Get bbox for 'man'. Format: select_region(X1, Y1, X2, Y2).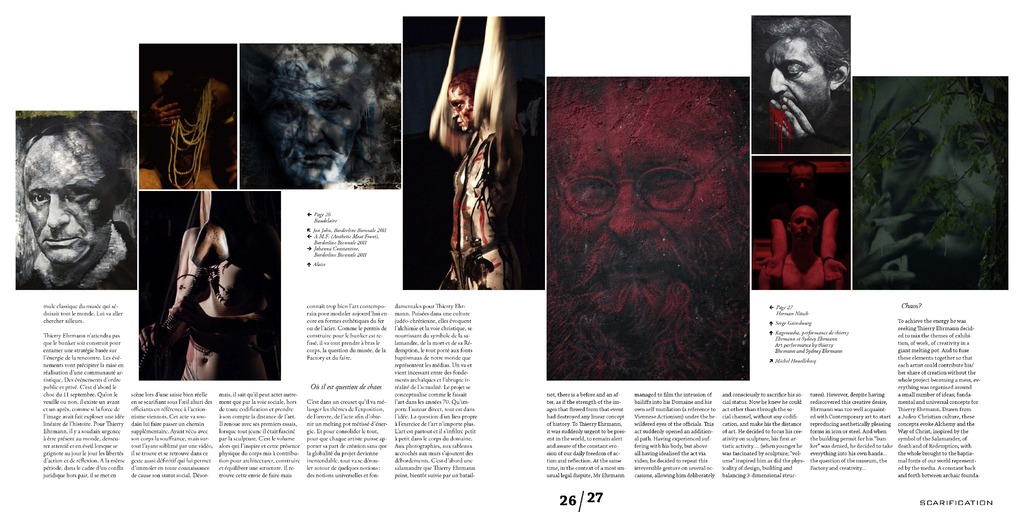
select_region(258, 40, 387, 196).
